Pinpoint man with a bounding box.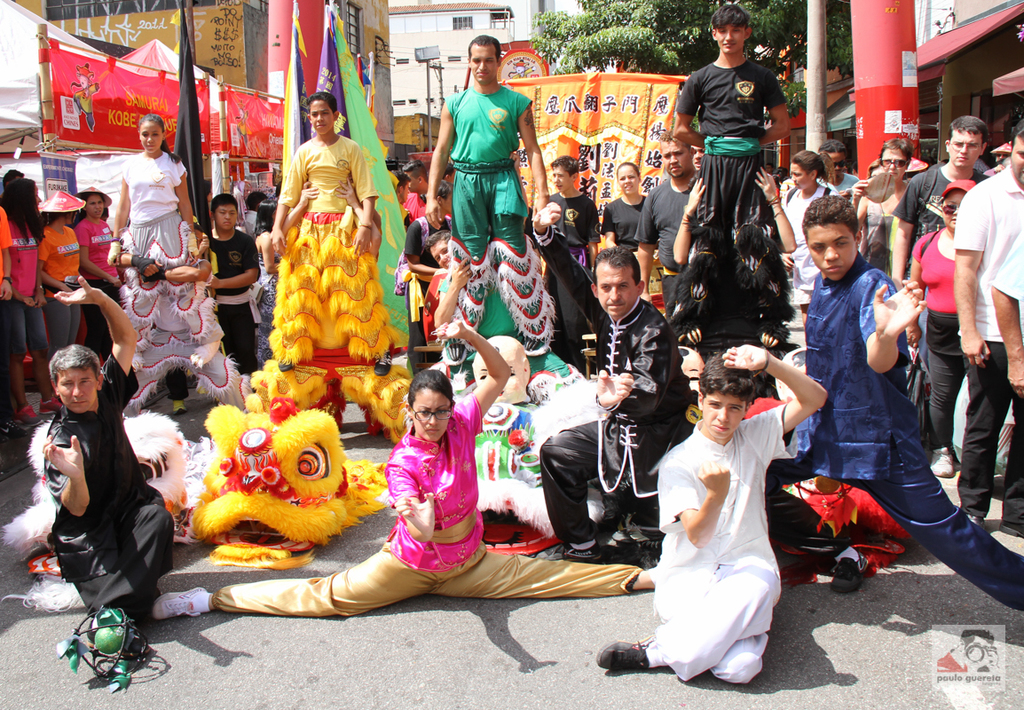
x1=668, y1=5, x2=797, y2=347.
